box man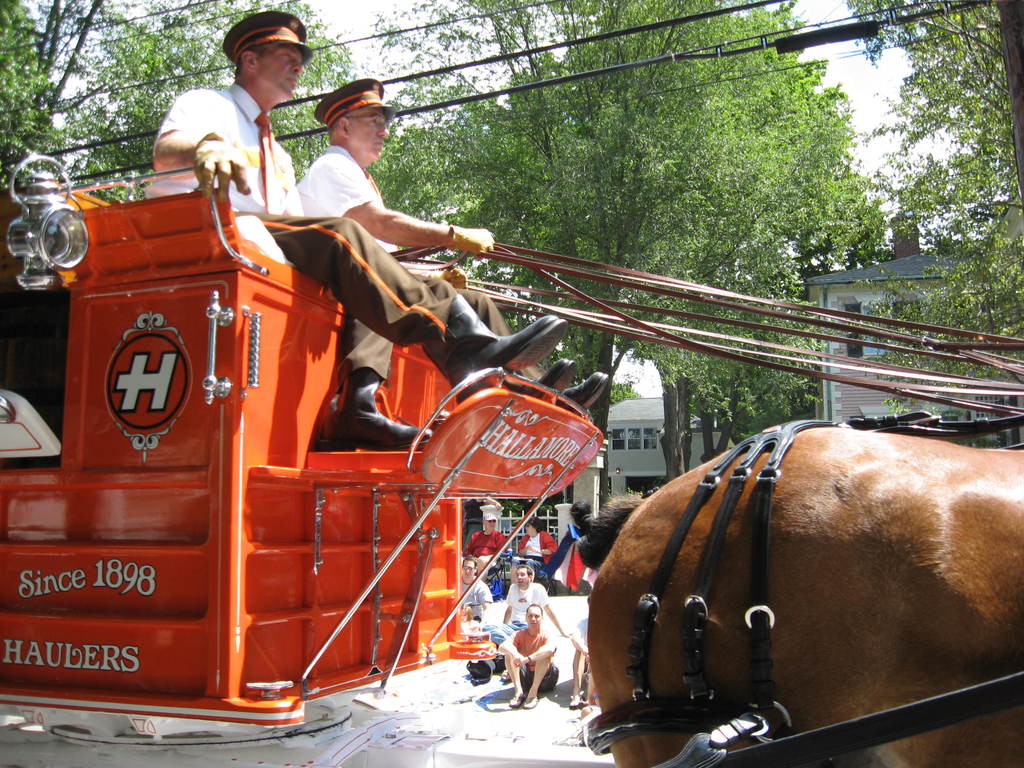
bbox=[483, 566, 565, 642]
